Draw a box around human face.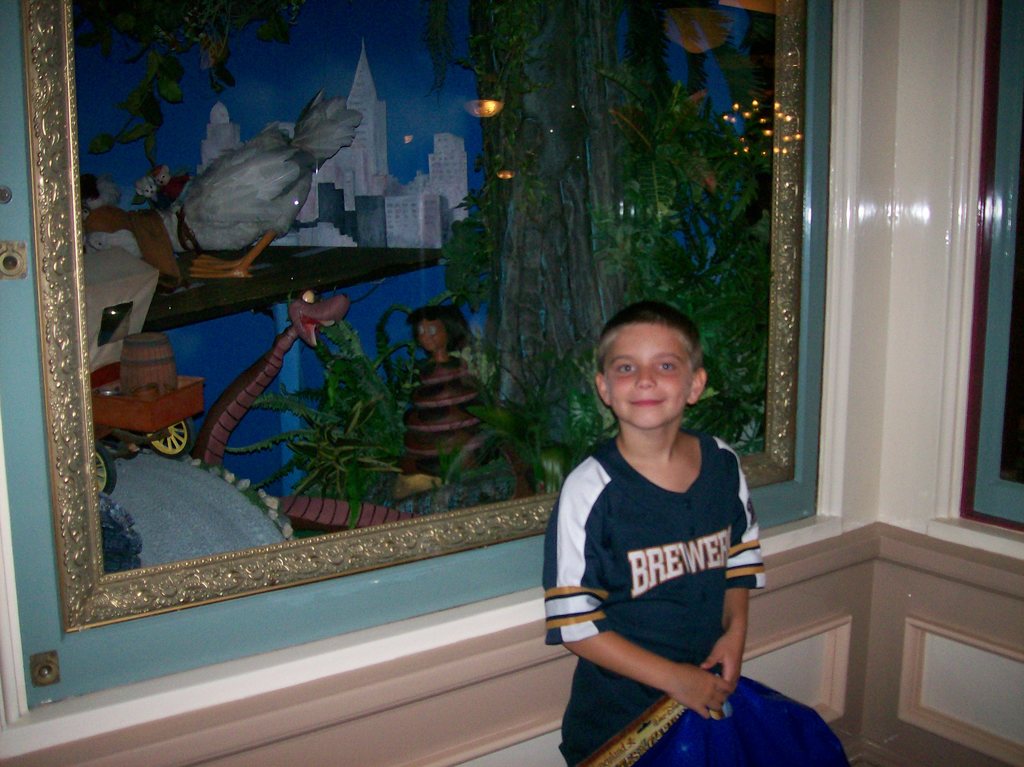
417:316:447:351.
